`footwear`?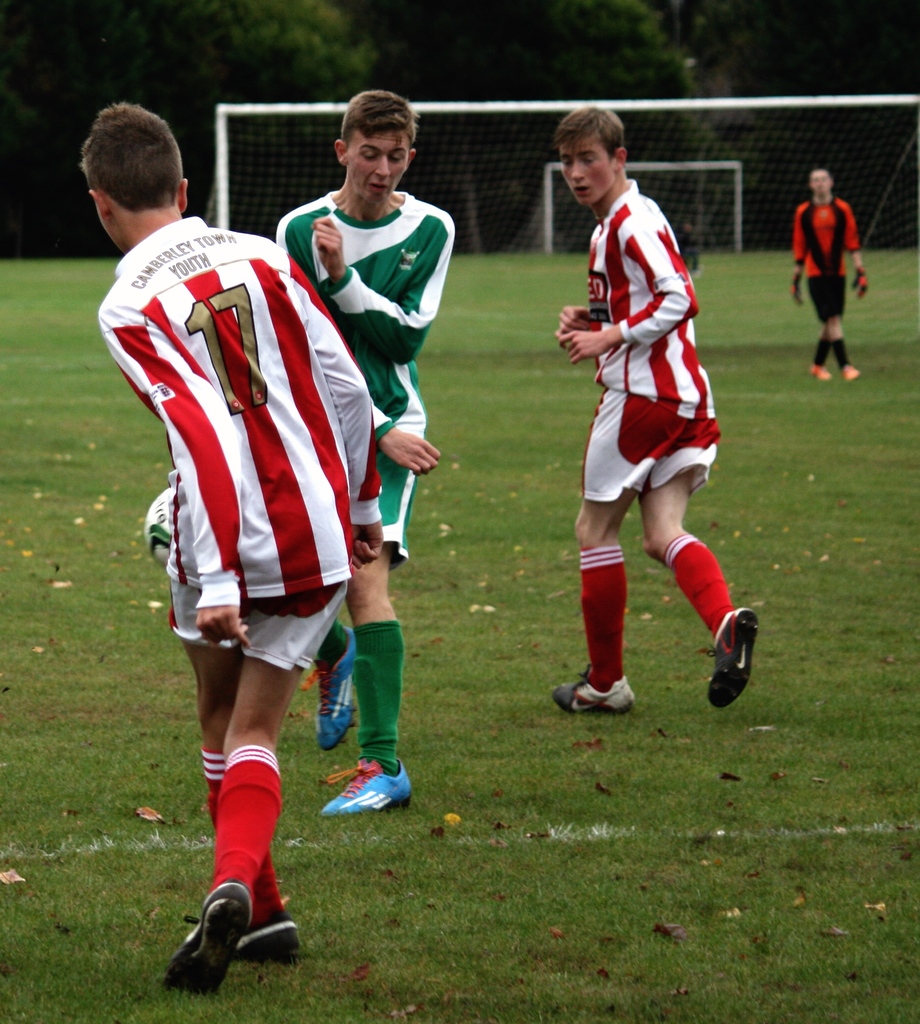
rect(311, 624, 357, 755)
